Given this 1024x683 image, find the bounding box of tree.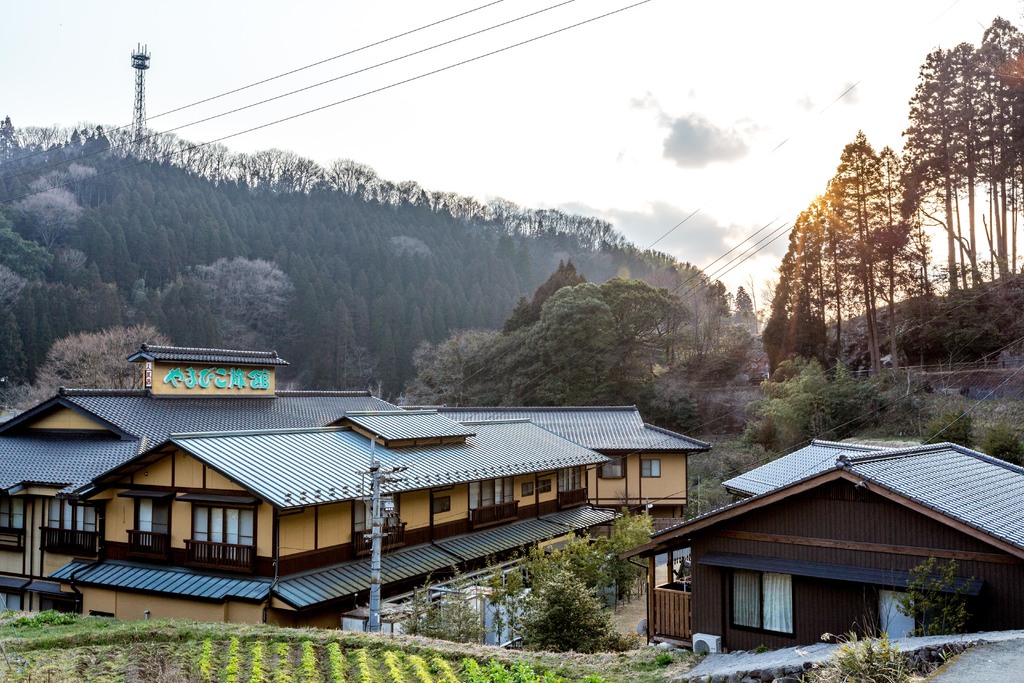
[left=957, top=13, right=1023, bottom=276].
